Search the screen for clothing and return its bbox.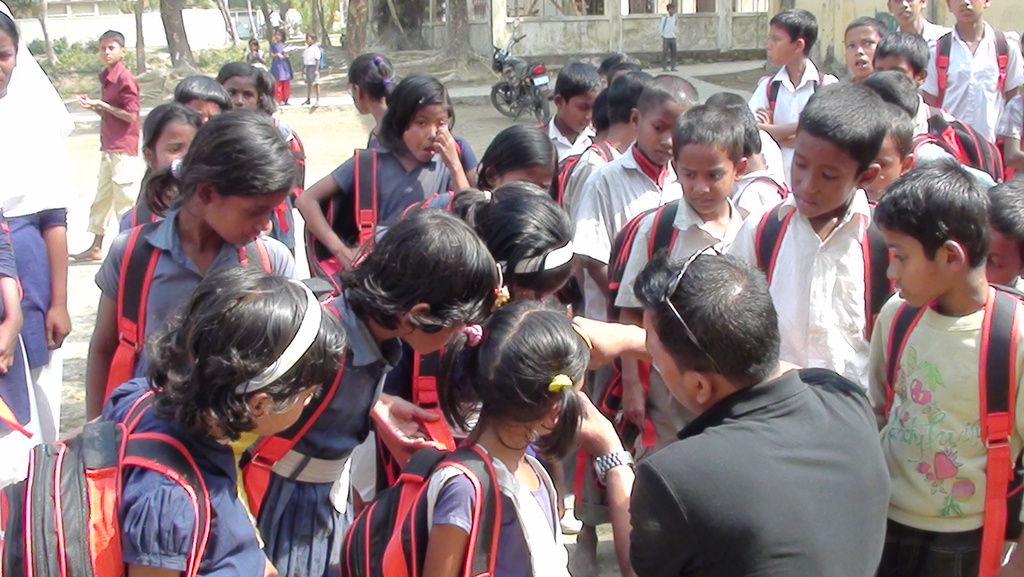
Found: crop(92, 208, 294, 377).
